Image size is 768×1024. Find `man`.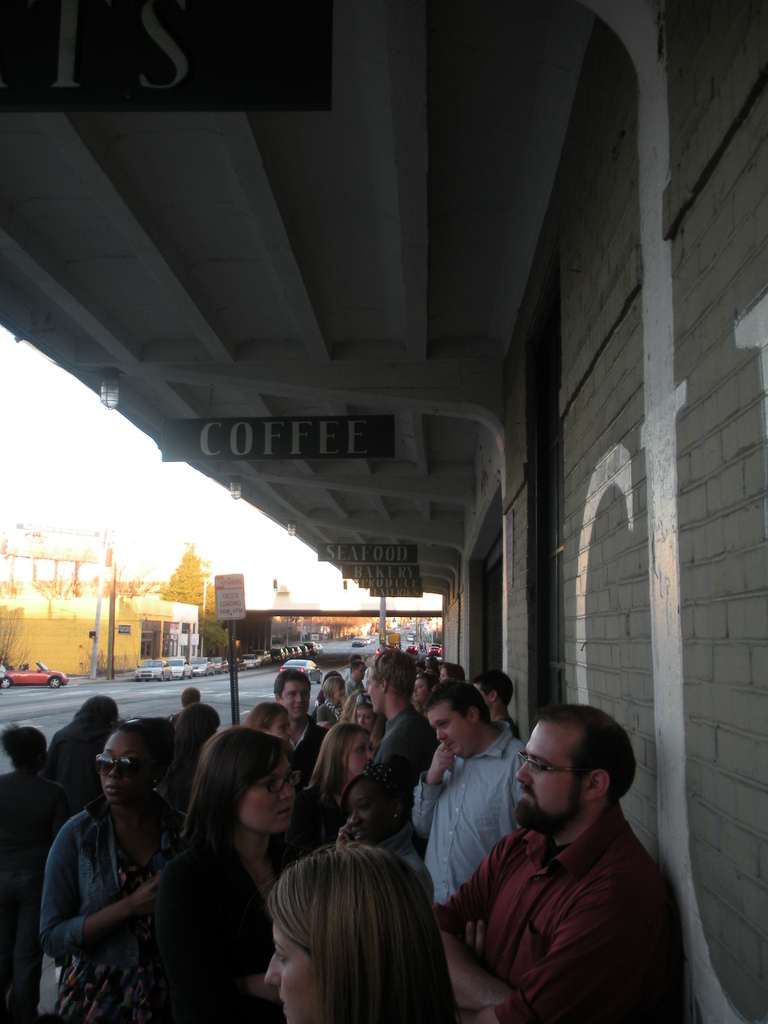
[415,675,539,899].
